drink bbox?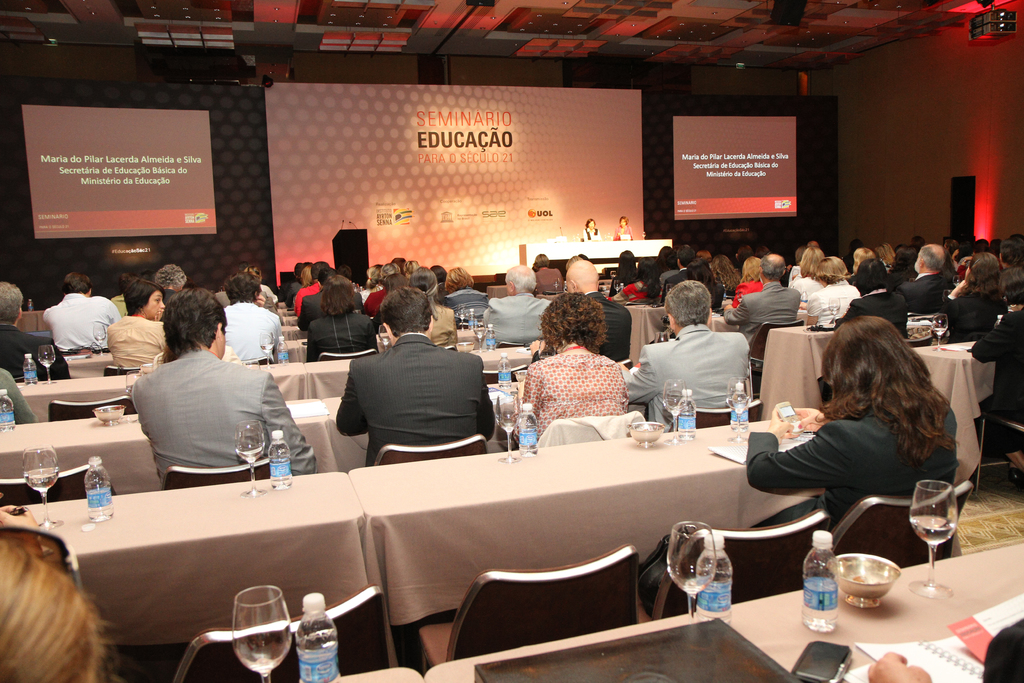
911/483/953/597
